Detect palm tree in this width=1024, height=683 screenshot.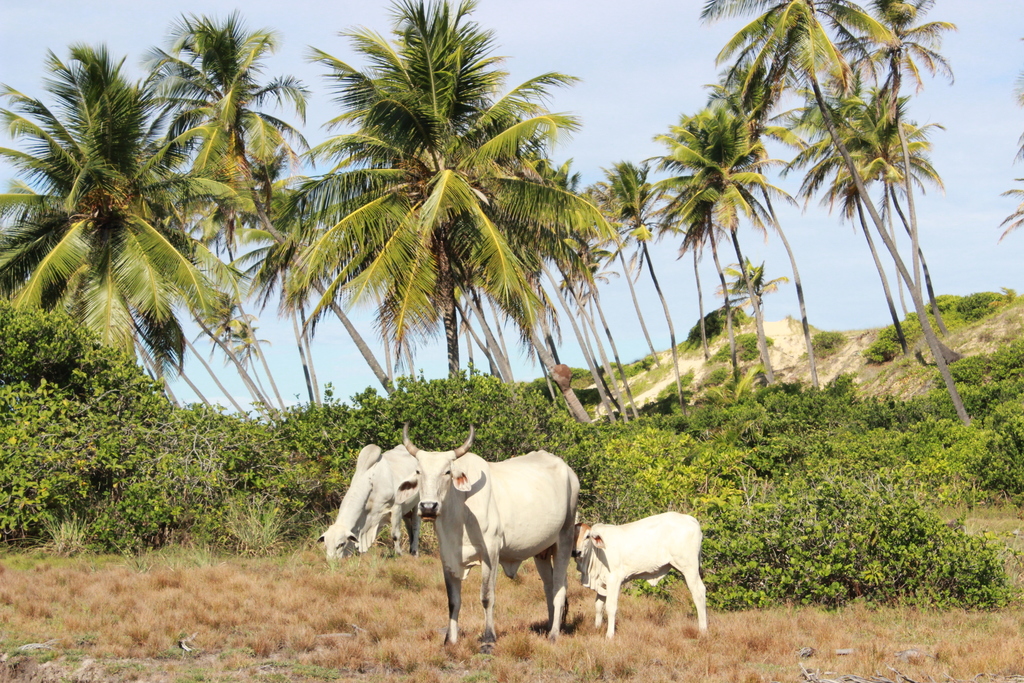
Detection: (left=296, top=95, right=559, bottom=347).
